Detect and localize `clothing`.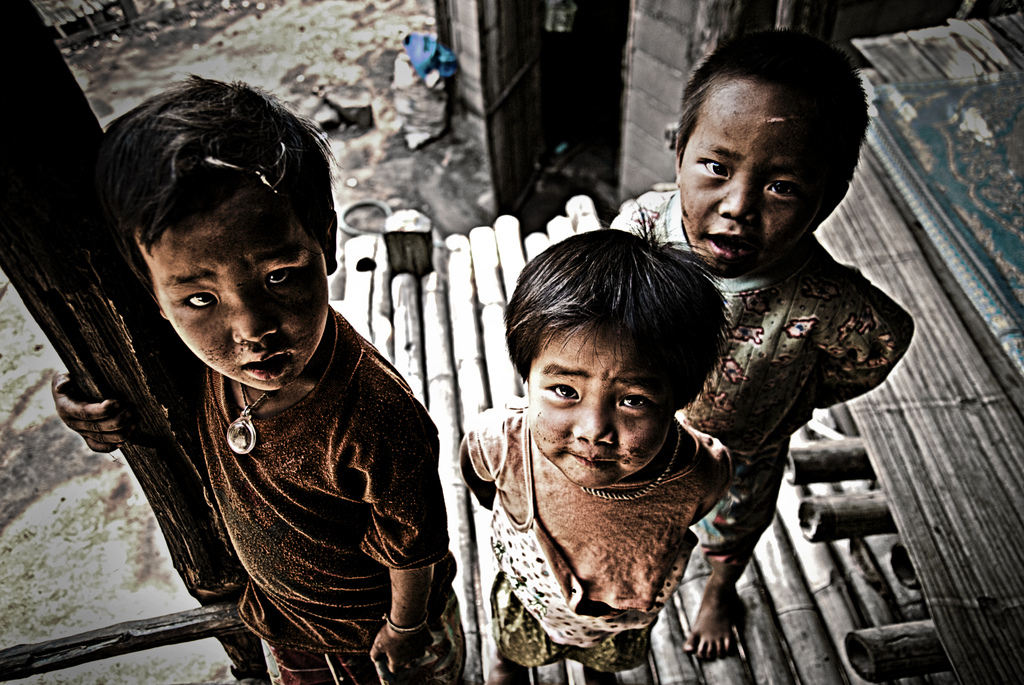
Localized at detection(99, 226, 452, 668).
